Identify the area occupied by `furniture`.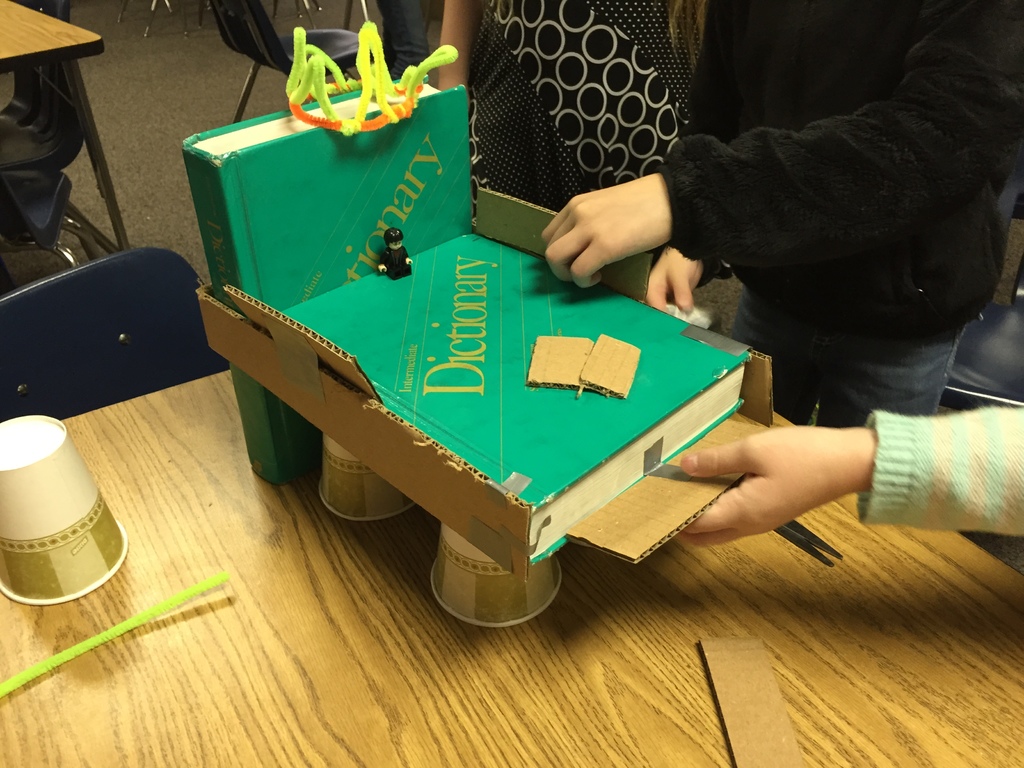
Area: bbox=[203, 0, 364, 126].
